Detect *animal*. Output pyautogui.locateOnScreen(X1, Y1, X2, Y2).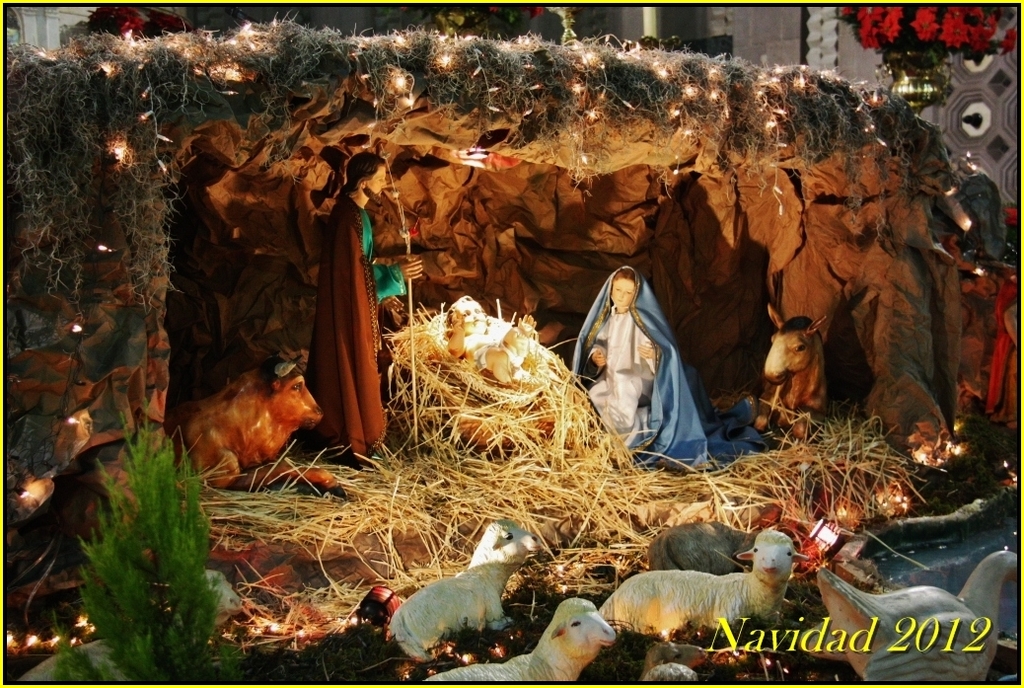
pyautogui.locateOnScreen(764, 309, 831, 437).
